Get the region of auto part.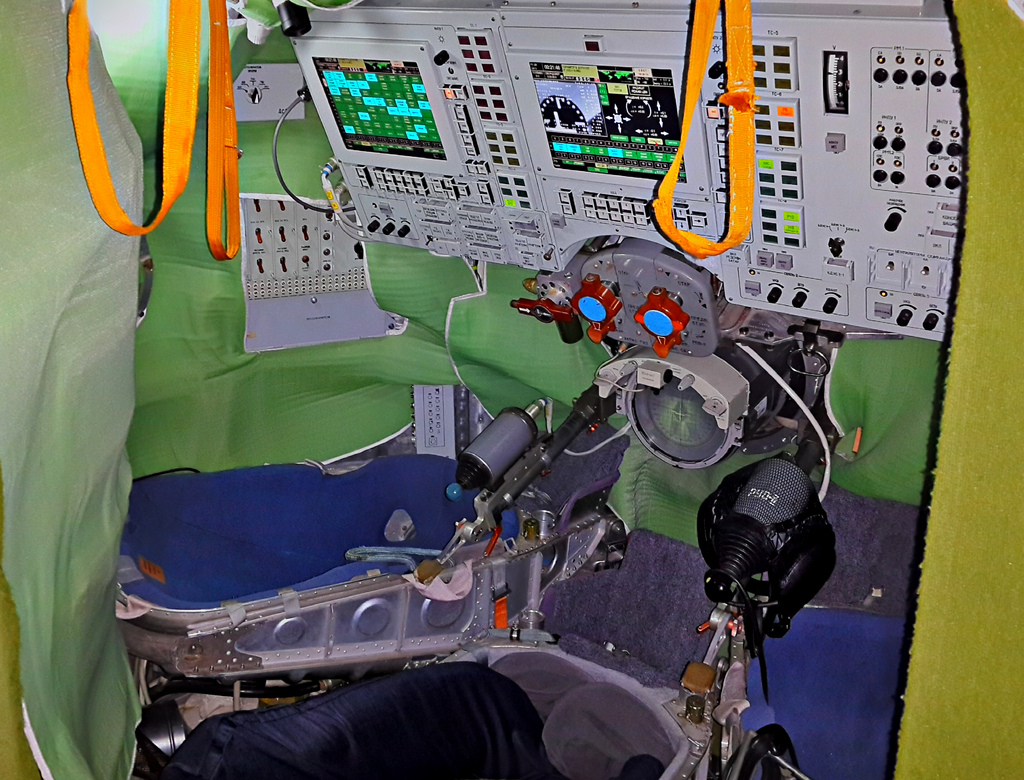
crop(97, 242, 877, 779).
